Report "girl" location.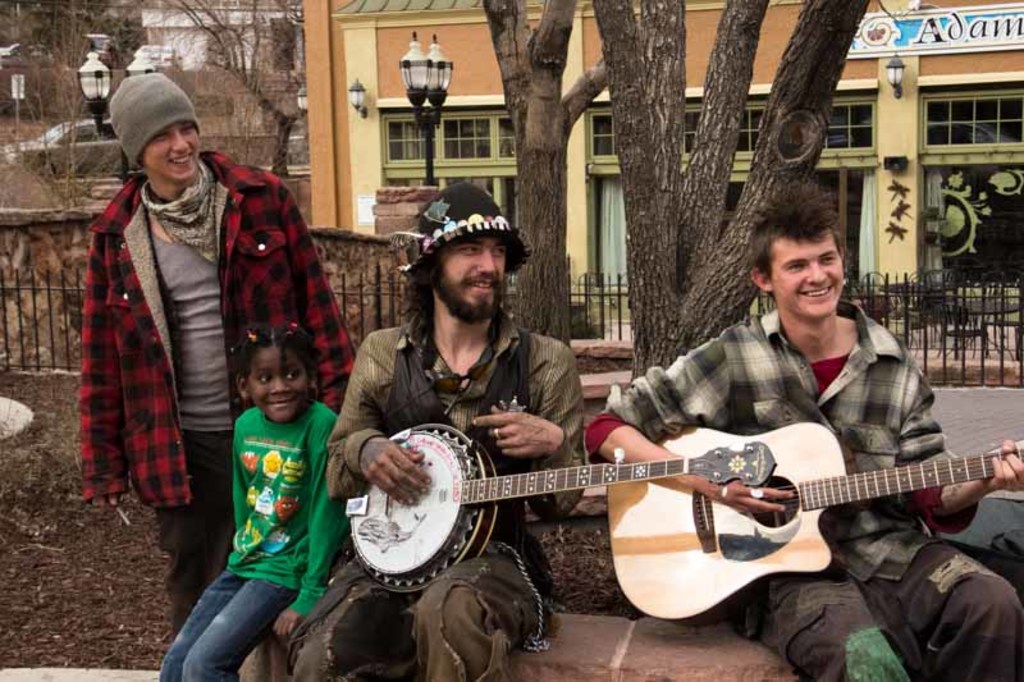
Report: 160,324,351,681.
